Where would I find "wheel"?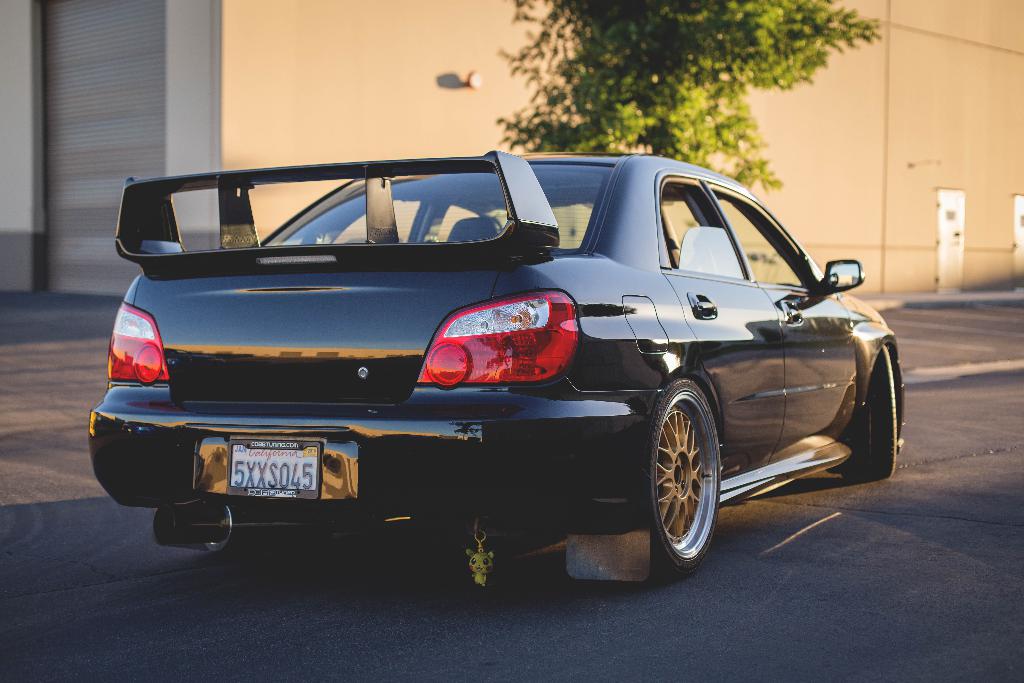
At Rect(845, 346, 895, 480).
